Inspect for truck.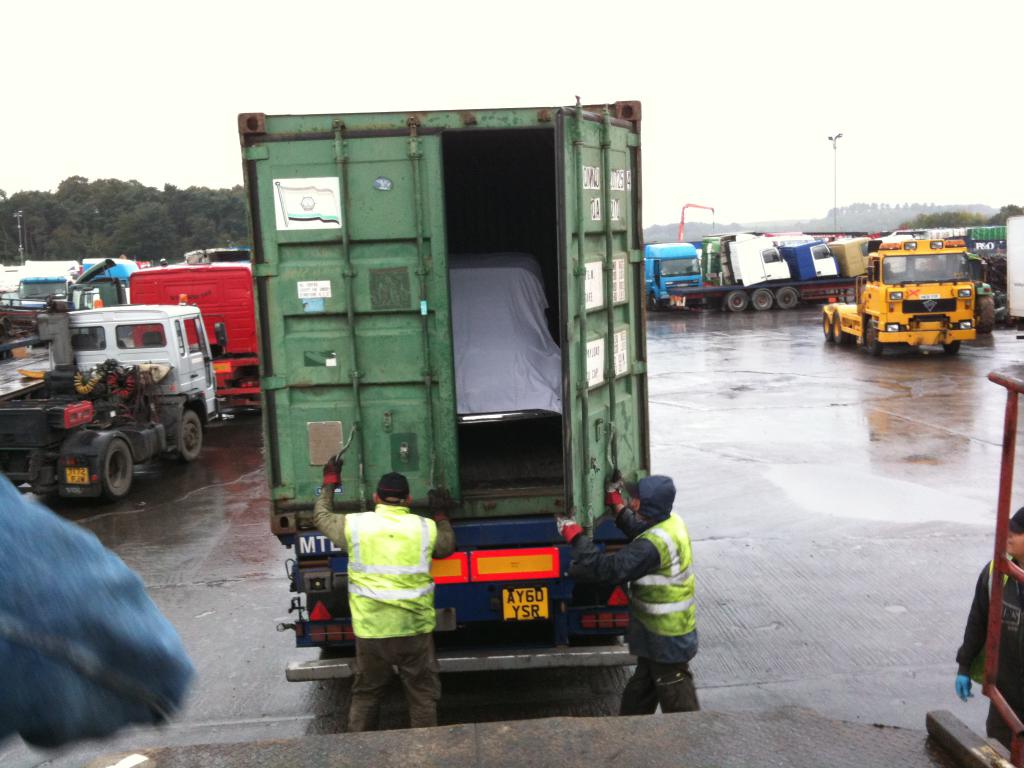
Inspection: region(0, 292, 226, 495).
